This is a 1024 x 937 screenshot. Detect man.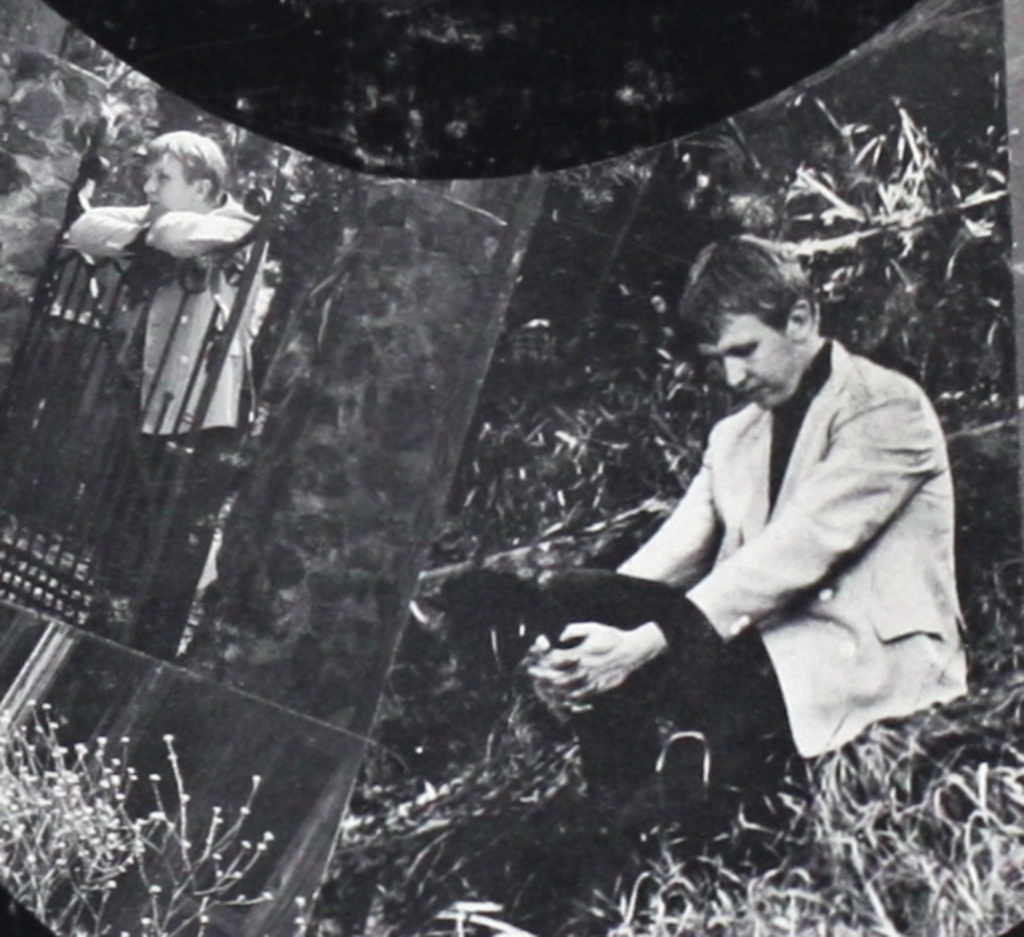
locate(63, 127, 271, 615).
